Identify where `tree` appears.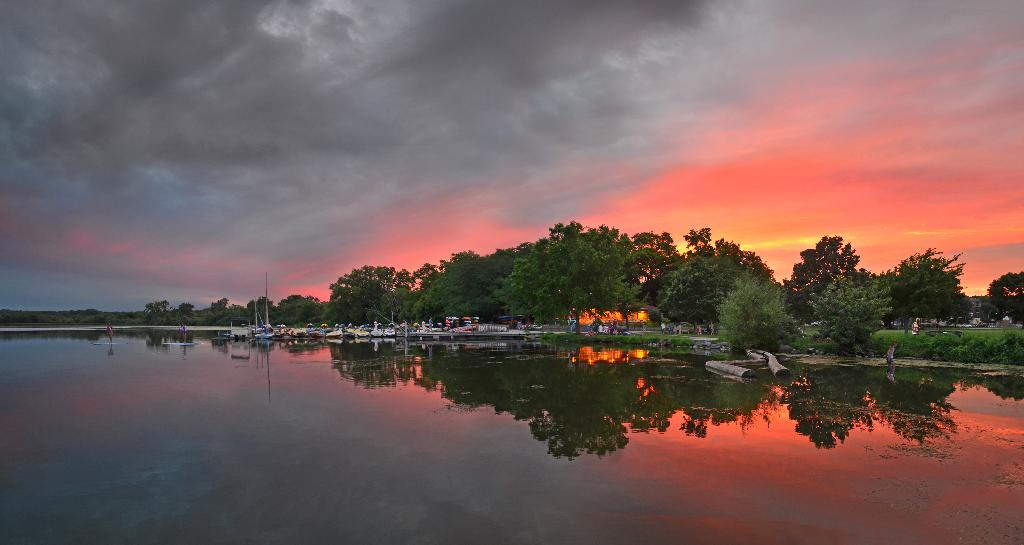
Appears at 714/271/794/352.
